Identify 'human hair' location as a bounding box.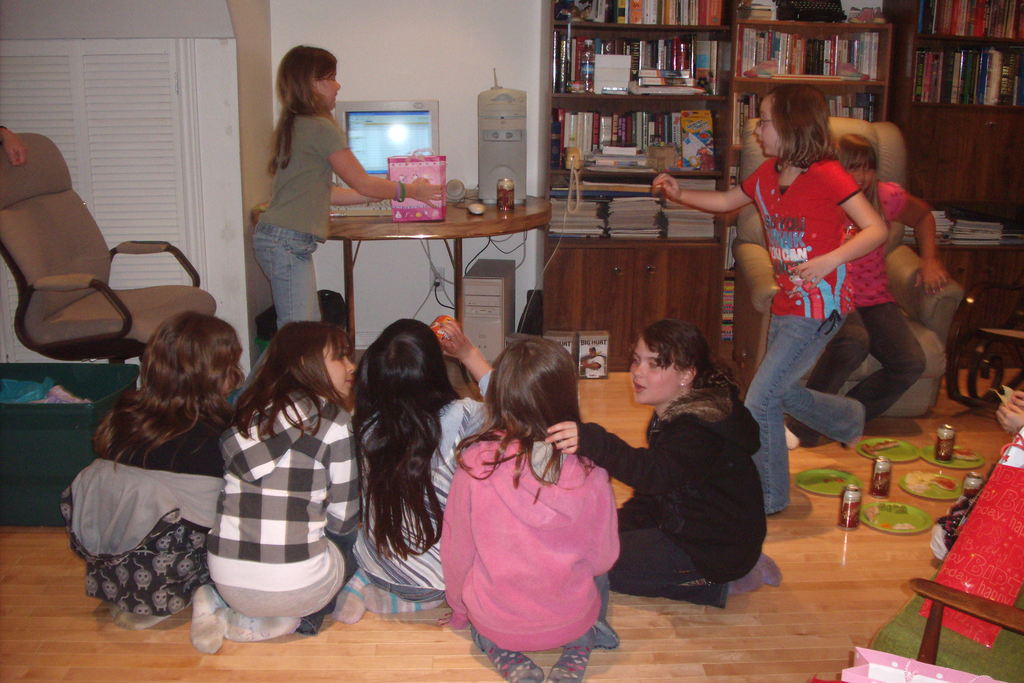
locate(236, 318, 355, 438).
